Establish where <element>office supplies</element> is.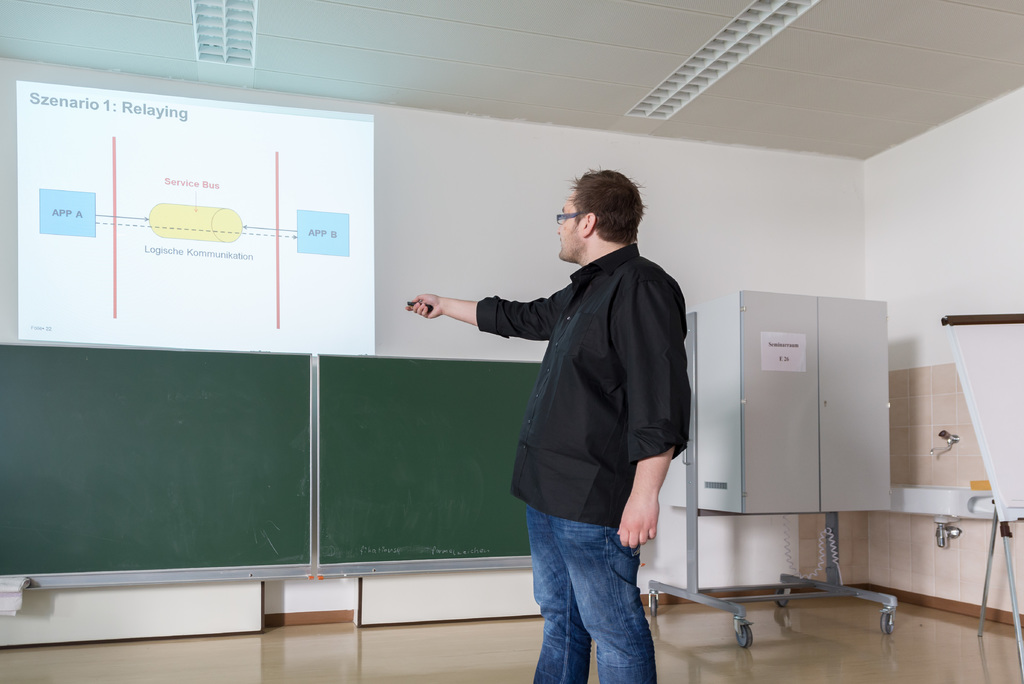
Established at (left=884, top=371, right=993, bottom=528).
